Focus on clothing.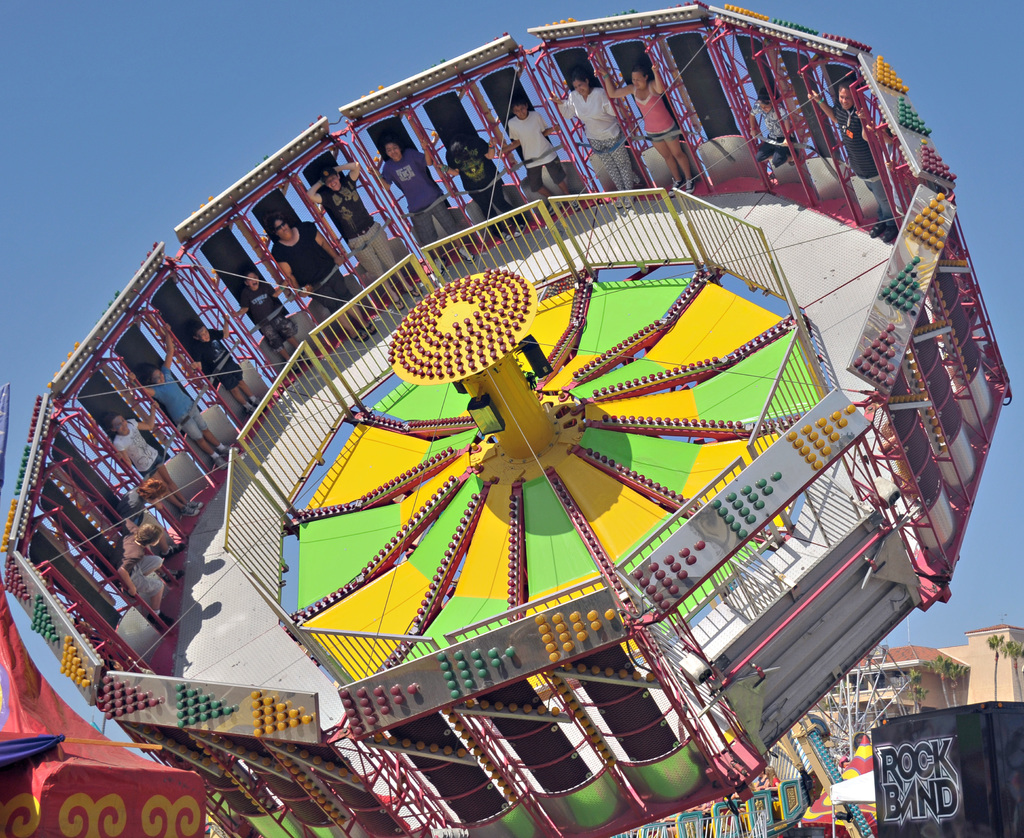
Focused at <box>746,99,794,166</box>.
